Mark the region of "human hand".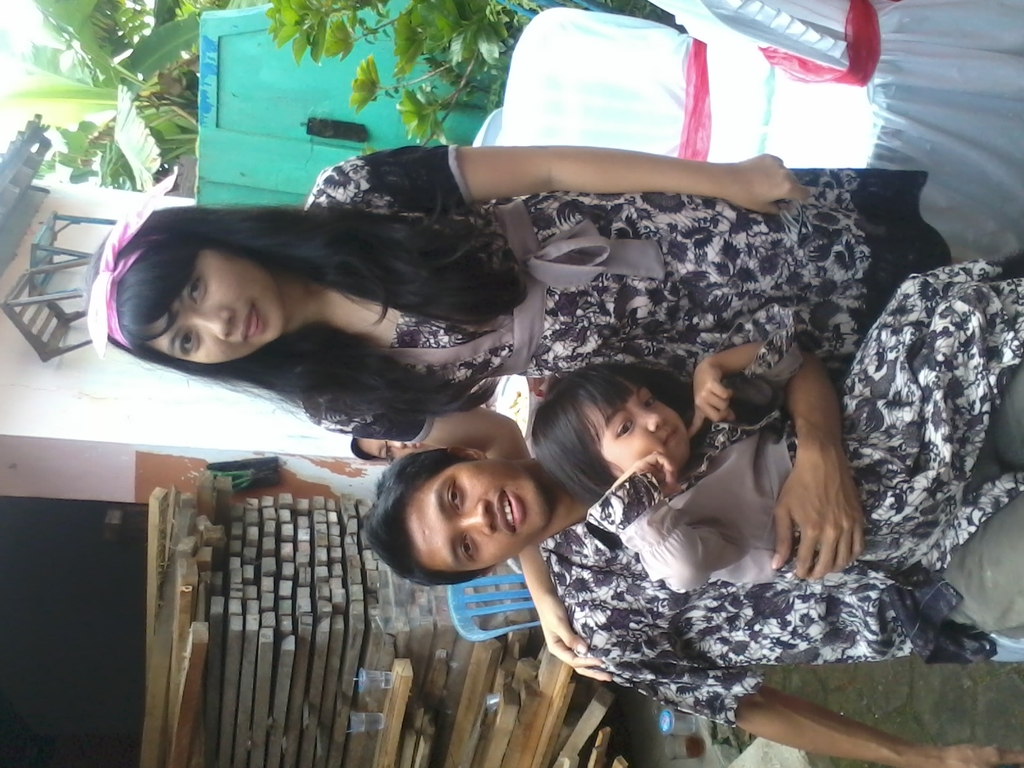
Region: <box>529,376,545,398</box>.
